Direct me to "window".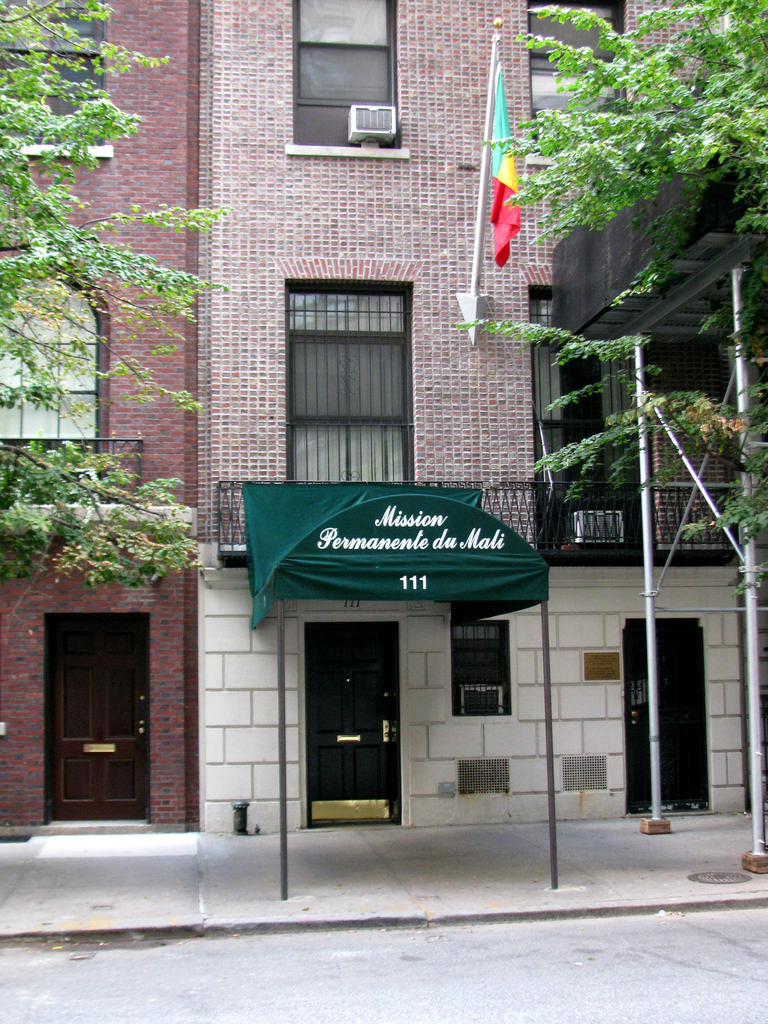
Direction: [x1=287, y1=23, x2=406, y2=137].
